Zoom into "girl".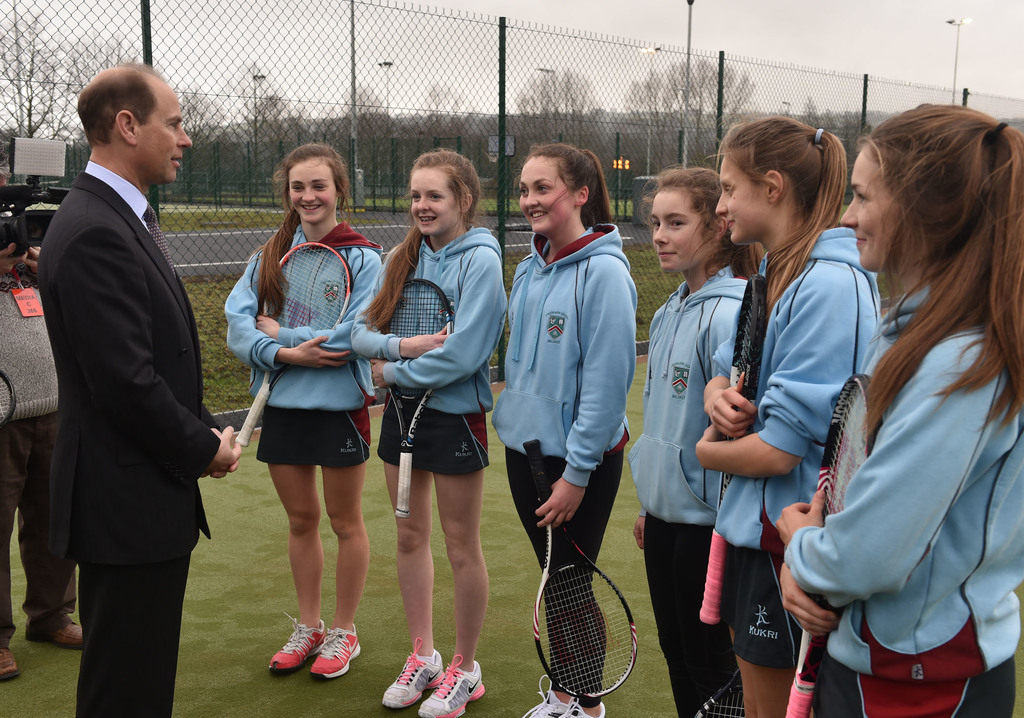
Zoom target: select_region(485, 132, 639, 717).
